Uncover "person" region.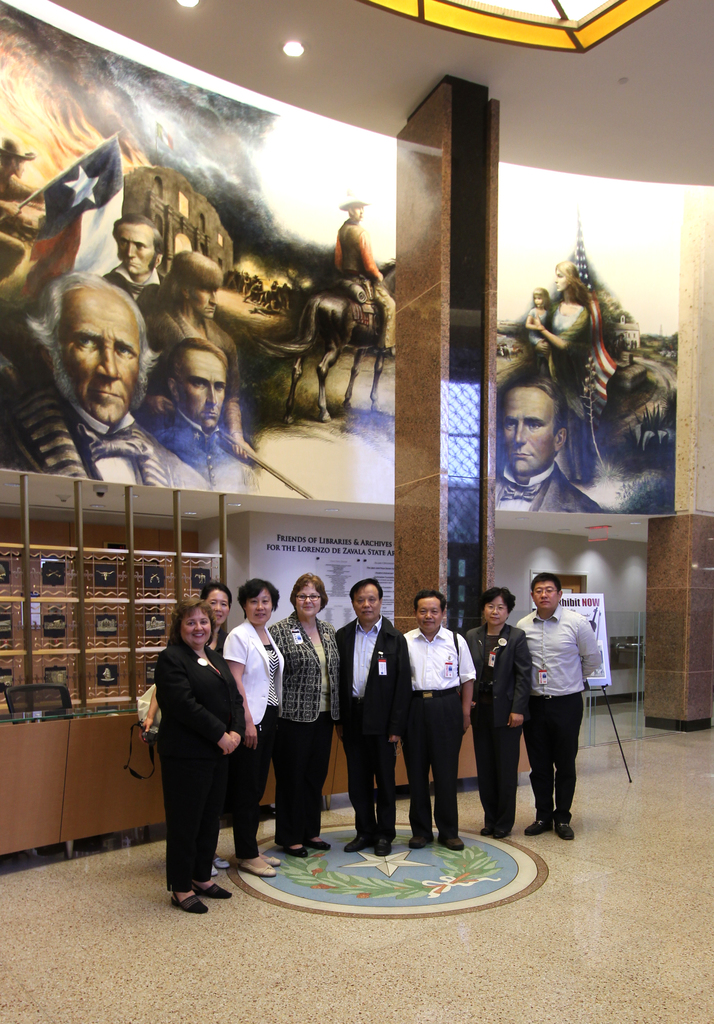
Uncovered: [x1=148, y1=335, x2=235, y2=467].
